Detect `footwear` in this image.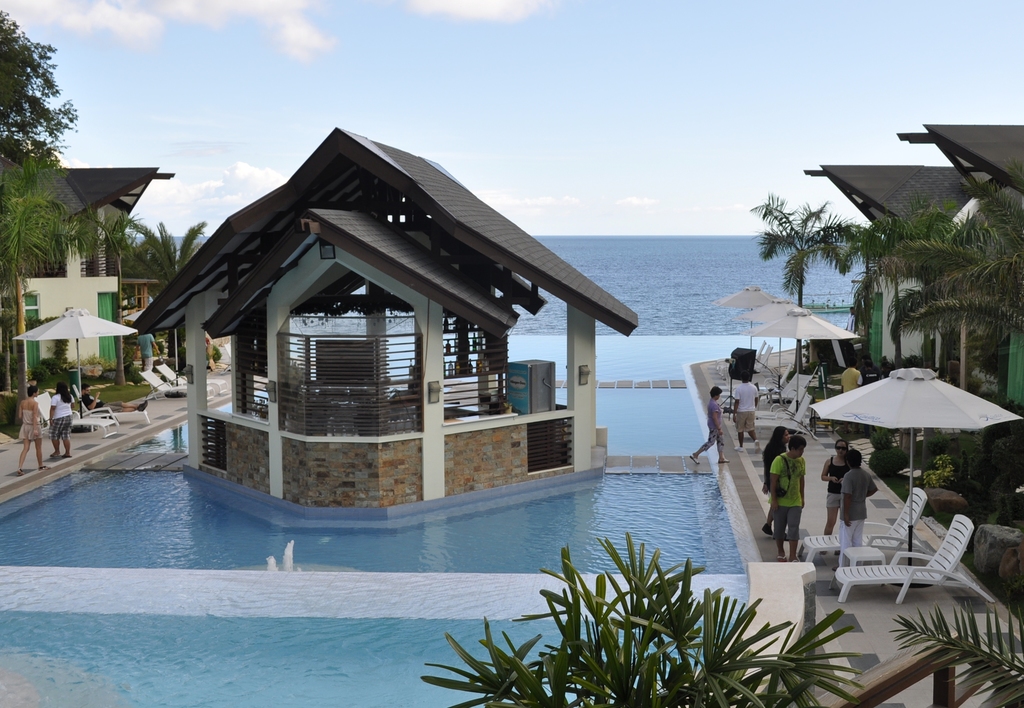
Detection: 61, 453, 70, 456.
